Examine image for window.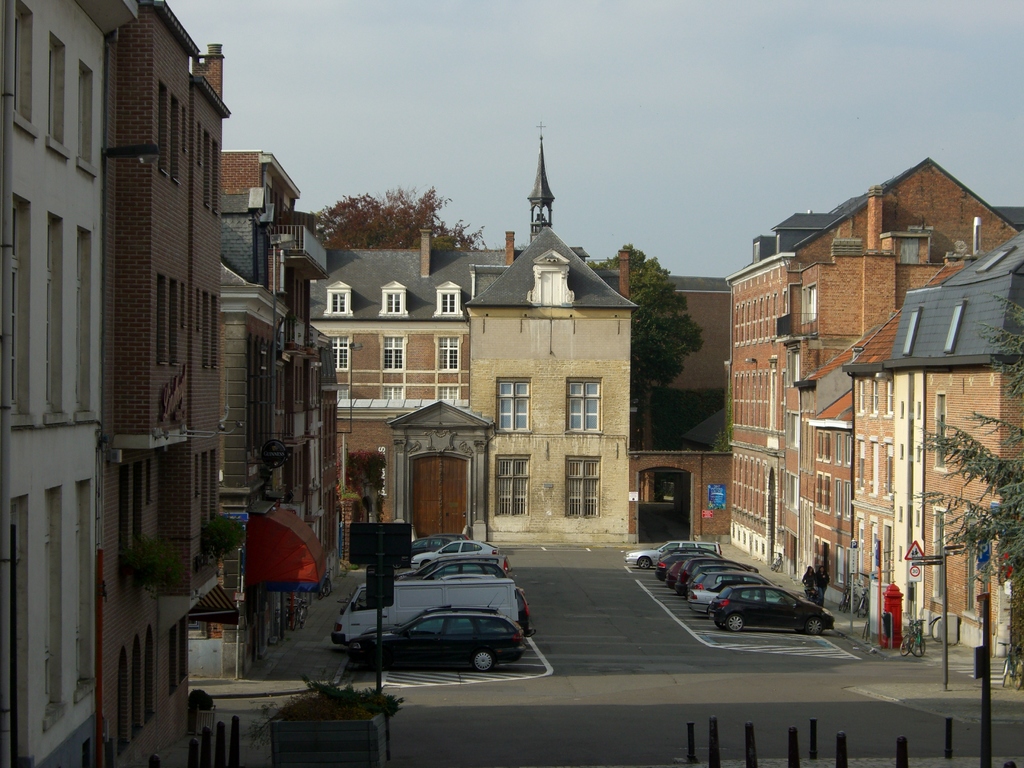
Examination result: bbox(814, 470, 833, 515).
